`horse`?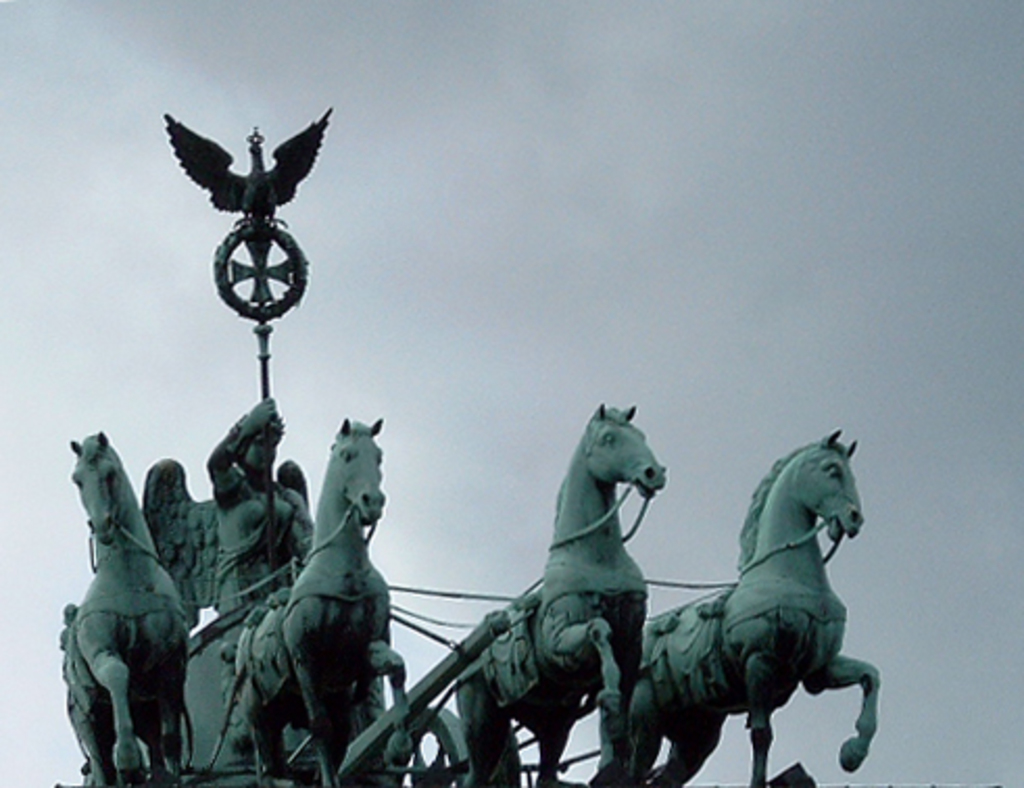
{"x1": 457, "y1": 402, "x2": 674, "y2": 782}
